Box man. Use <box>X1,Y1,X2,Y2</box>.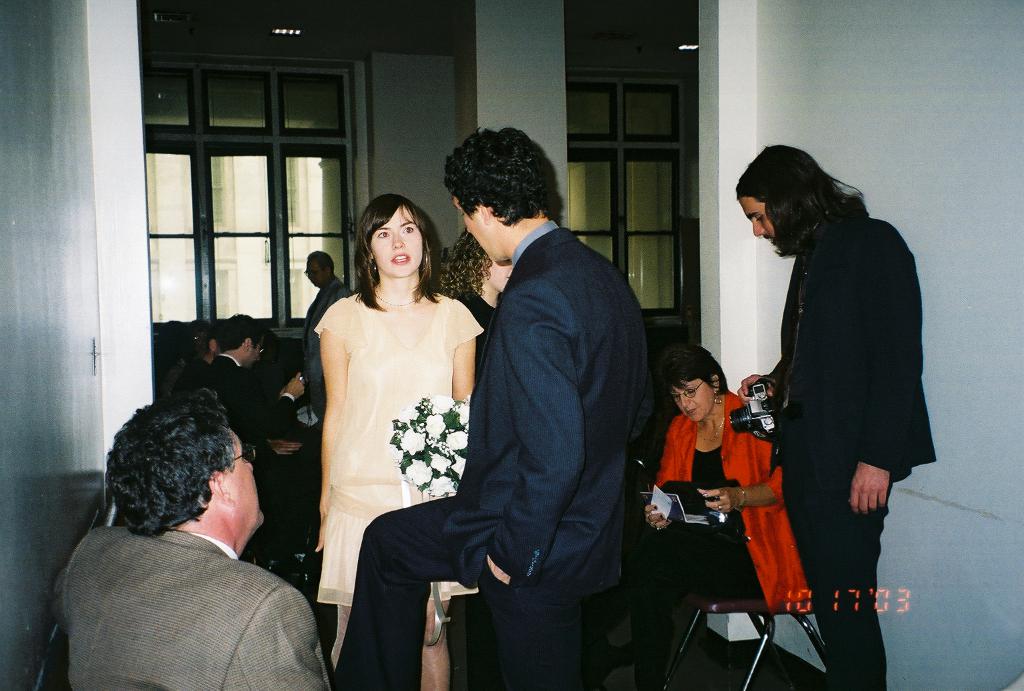
<box>62,392,330,690</box>.
